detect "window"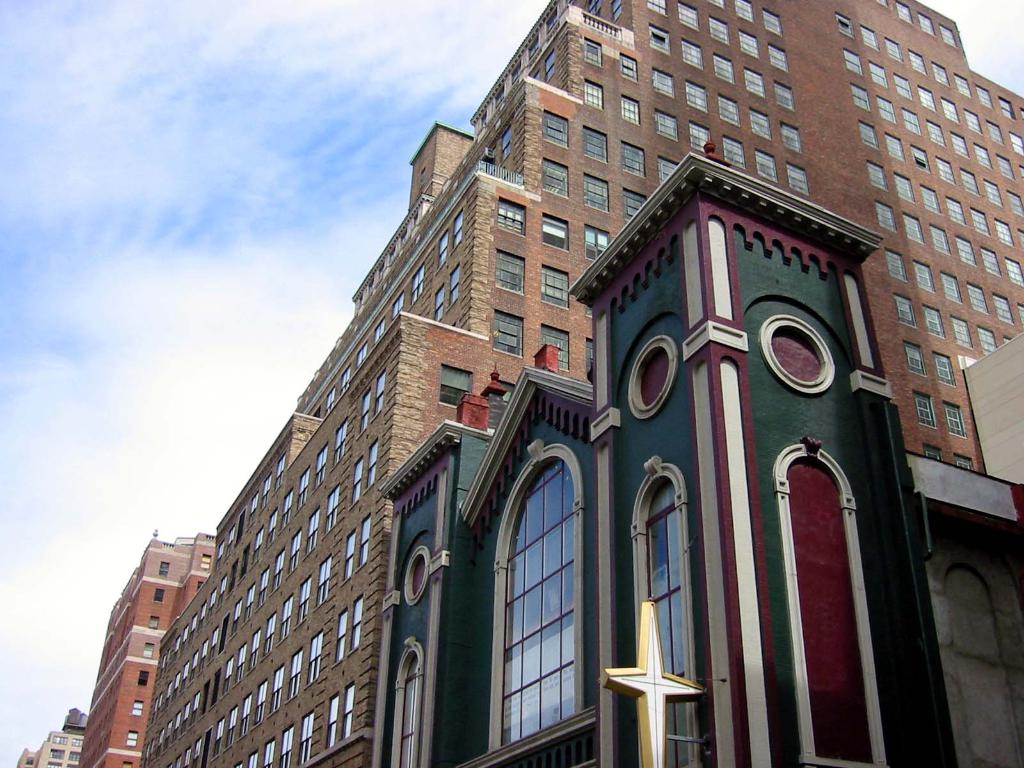
bbox=[452, 207, 465, 252]
